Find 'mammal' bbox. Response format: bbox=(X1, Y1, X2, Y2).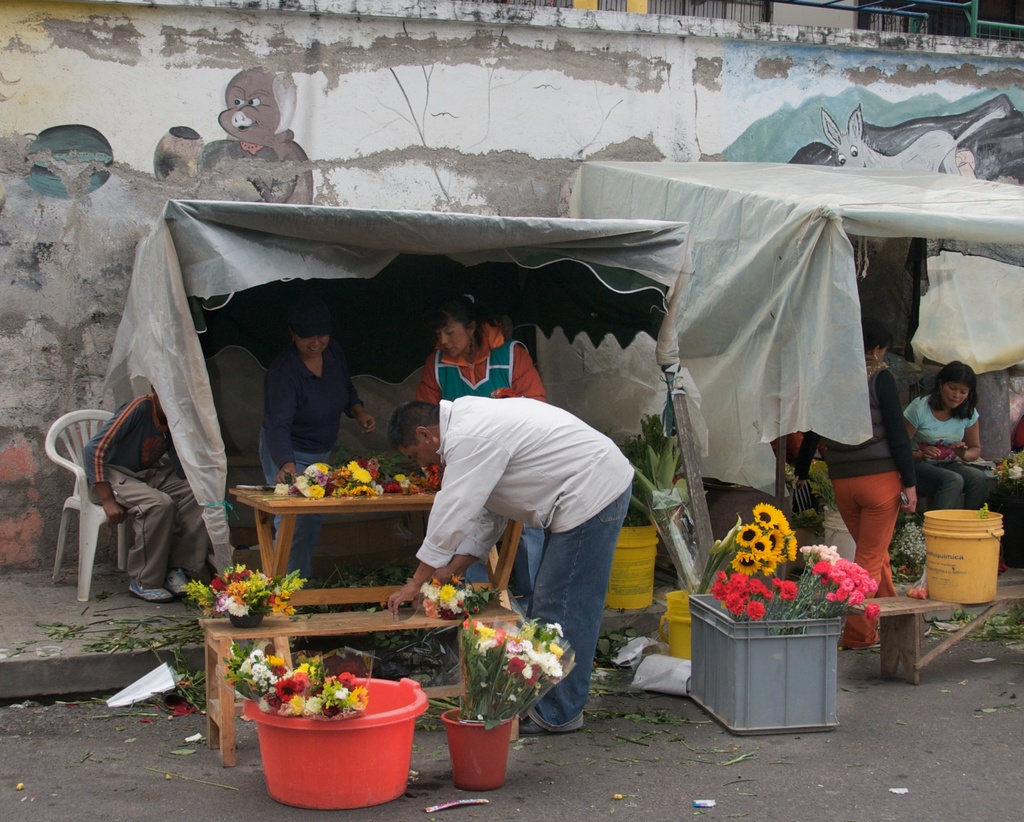
bbox=(81, 384, 211, 602).
